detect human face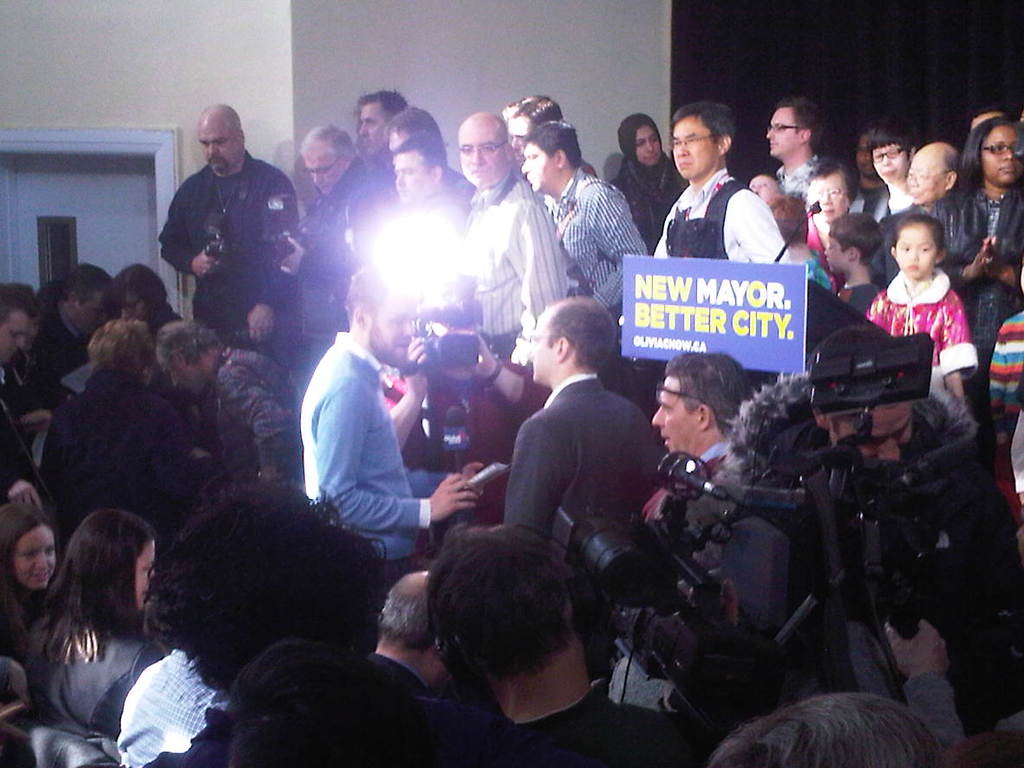
left=831, top=396, right=920, bottom=474
